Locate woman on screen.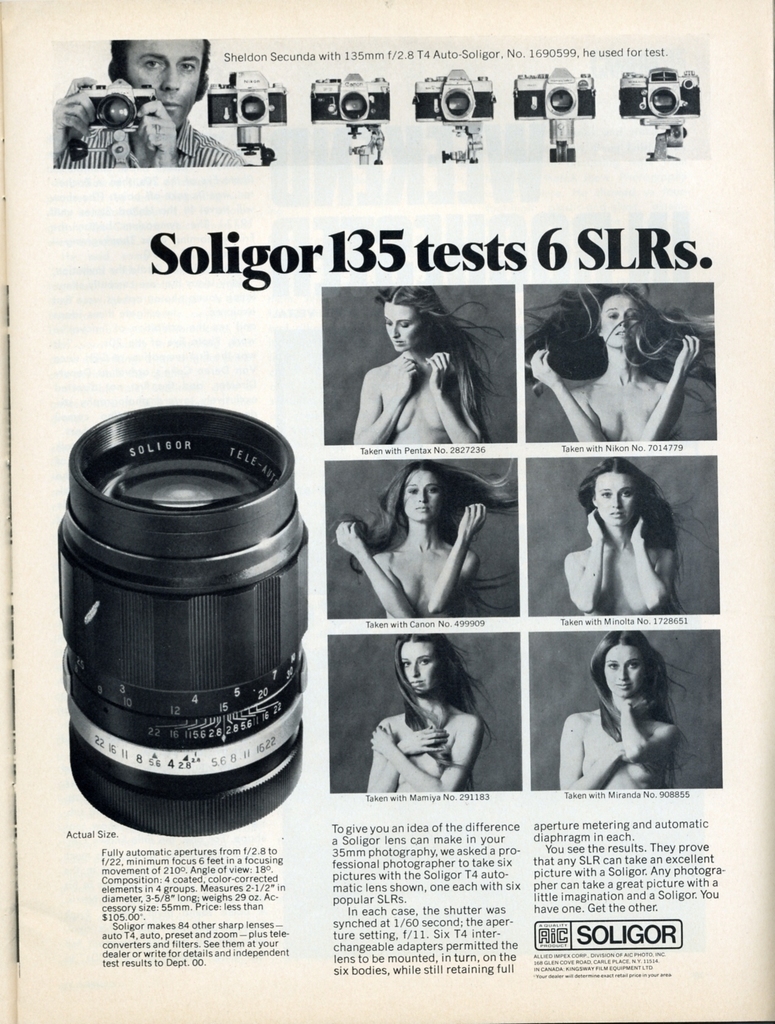
On screen at bbox=(334, 457, 484, 618).
